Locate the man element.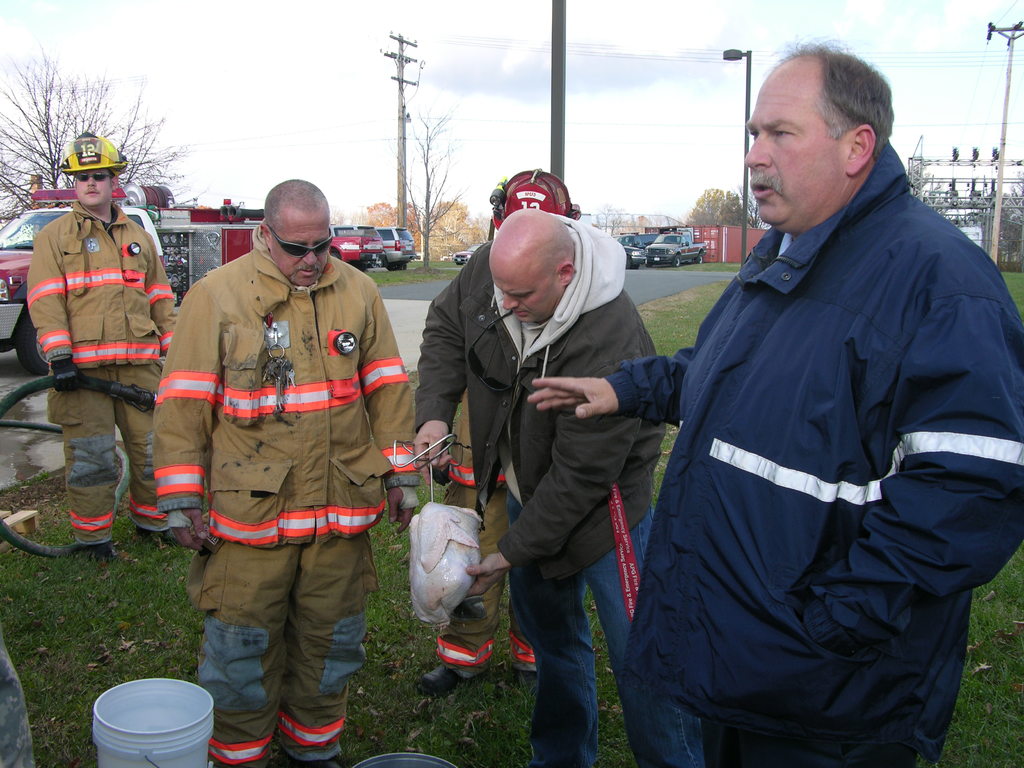
Element bbox: locate(419, 161, 584, 693).
